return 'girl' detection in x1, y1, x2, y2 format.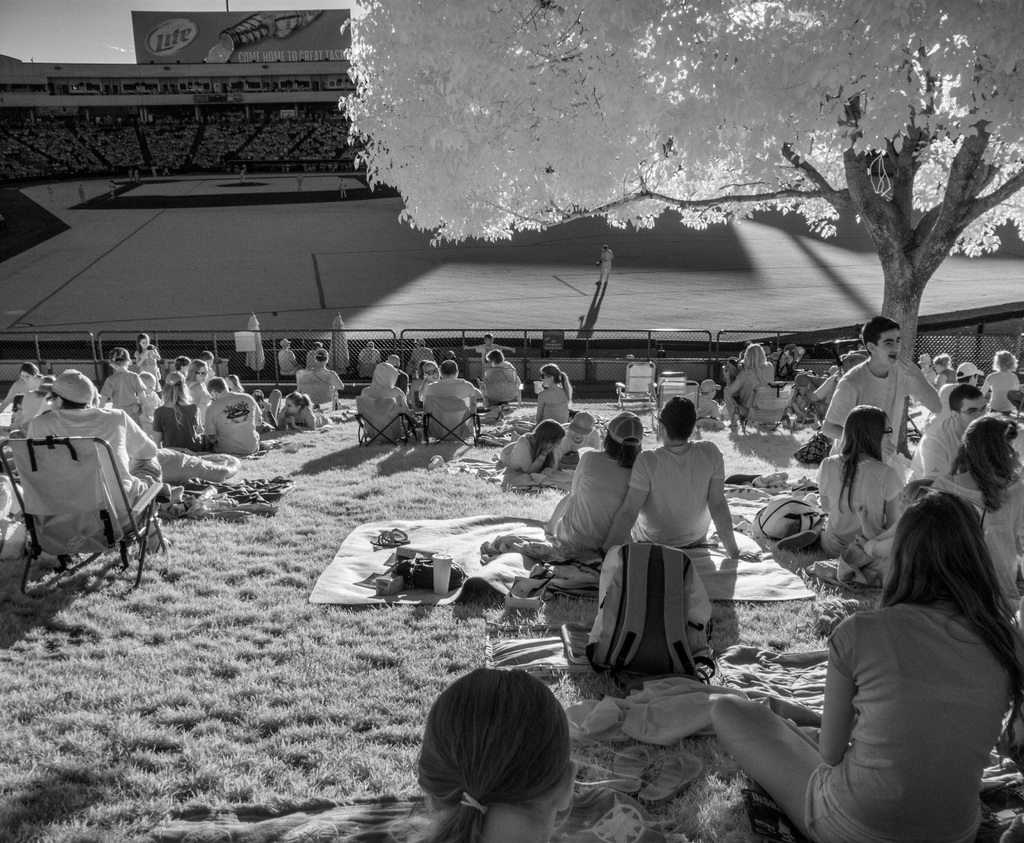
400, 655, 572, 842.
